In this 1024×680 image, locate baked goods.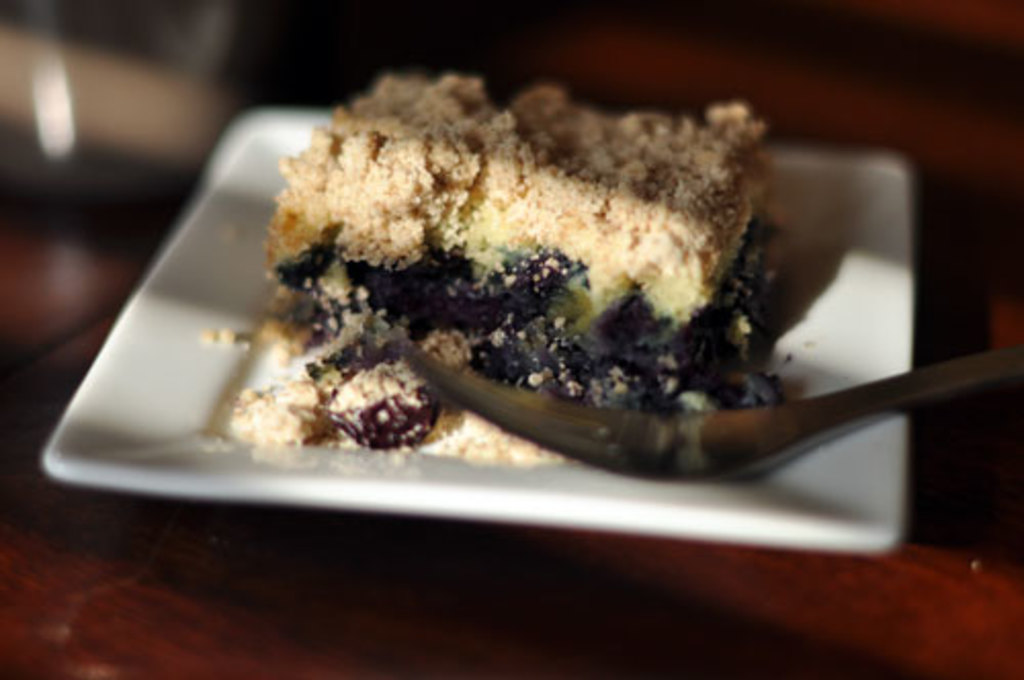
Bounding box: detection(258, 70, 786, 434).
